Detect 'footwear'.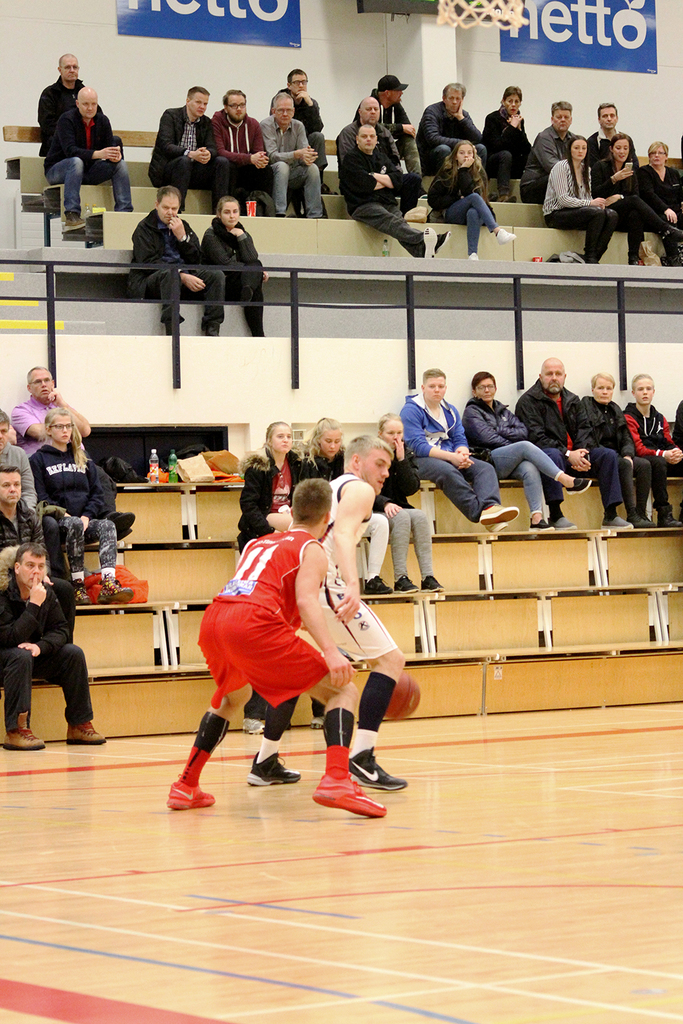
Detected at bbox=(245, 750, 298, 786).
